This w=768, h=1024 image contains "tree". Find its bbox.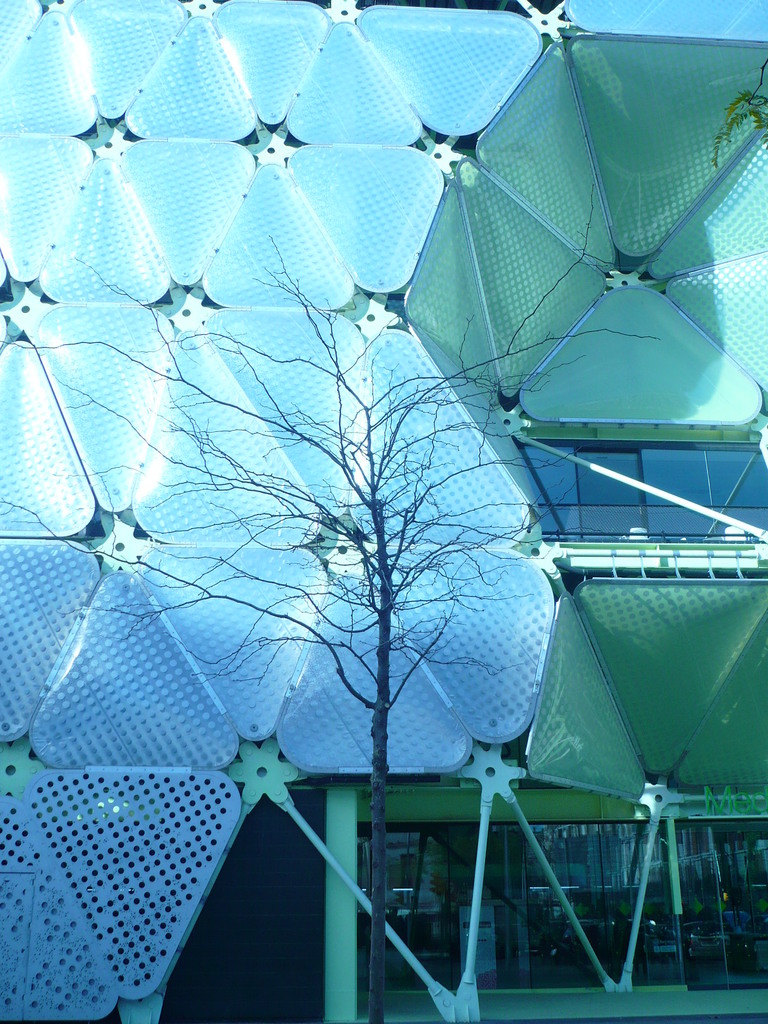
[12, 237, 659, 1022].
